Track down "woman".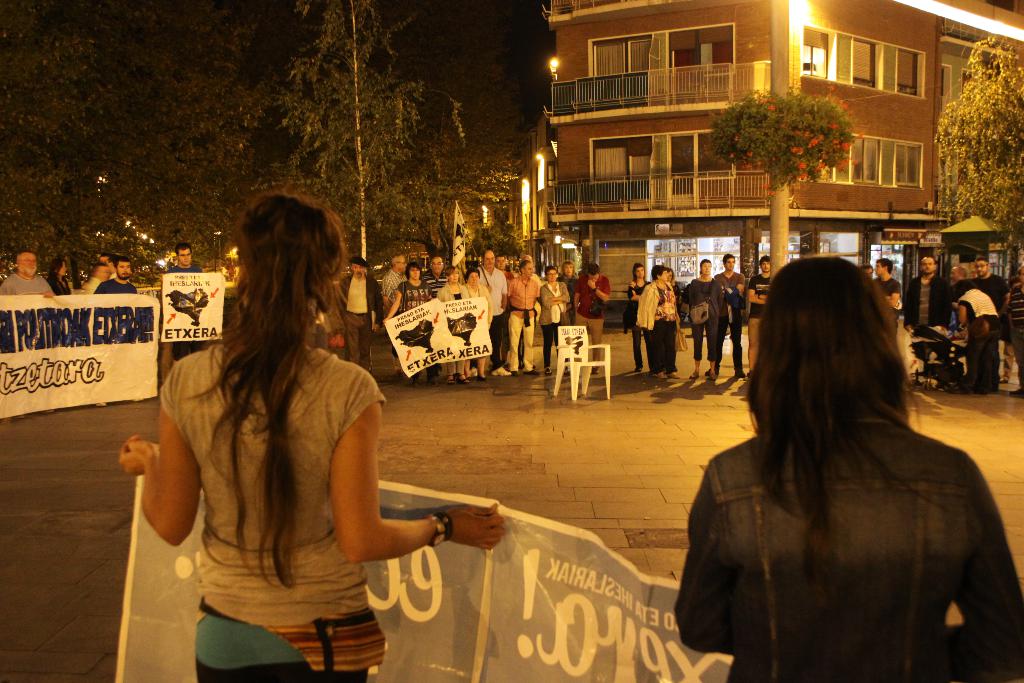
Tracked to Rect(625, 262, 657, 377).
